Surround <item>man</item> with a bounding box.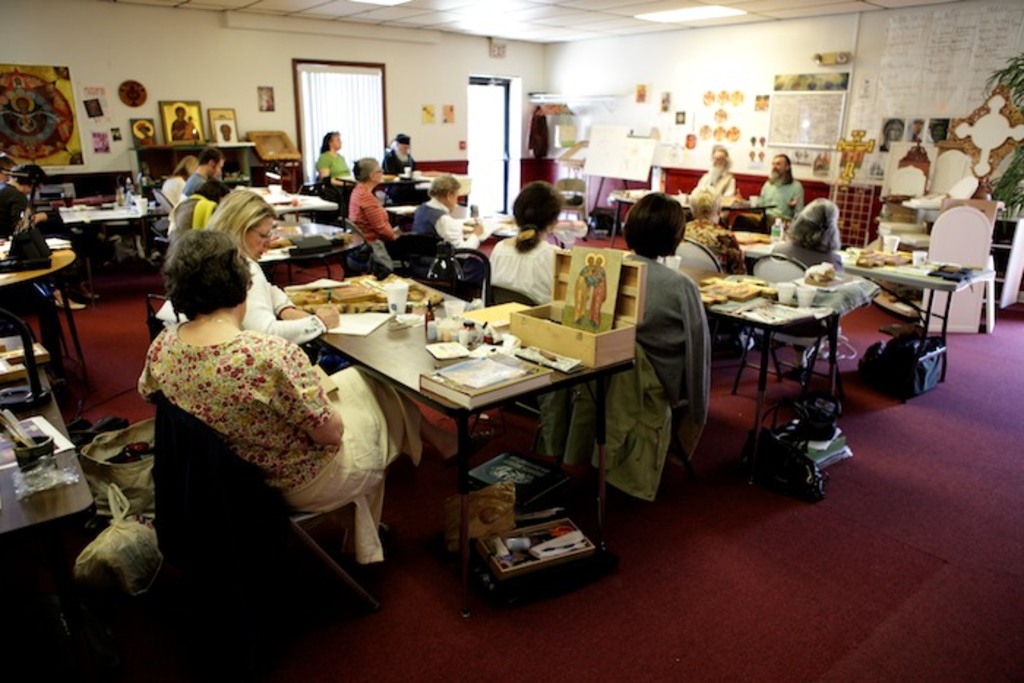
BBox(692, 142, 739, 197).
